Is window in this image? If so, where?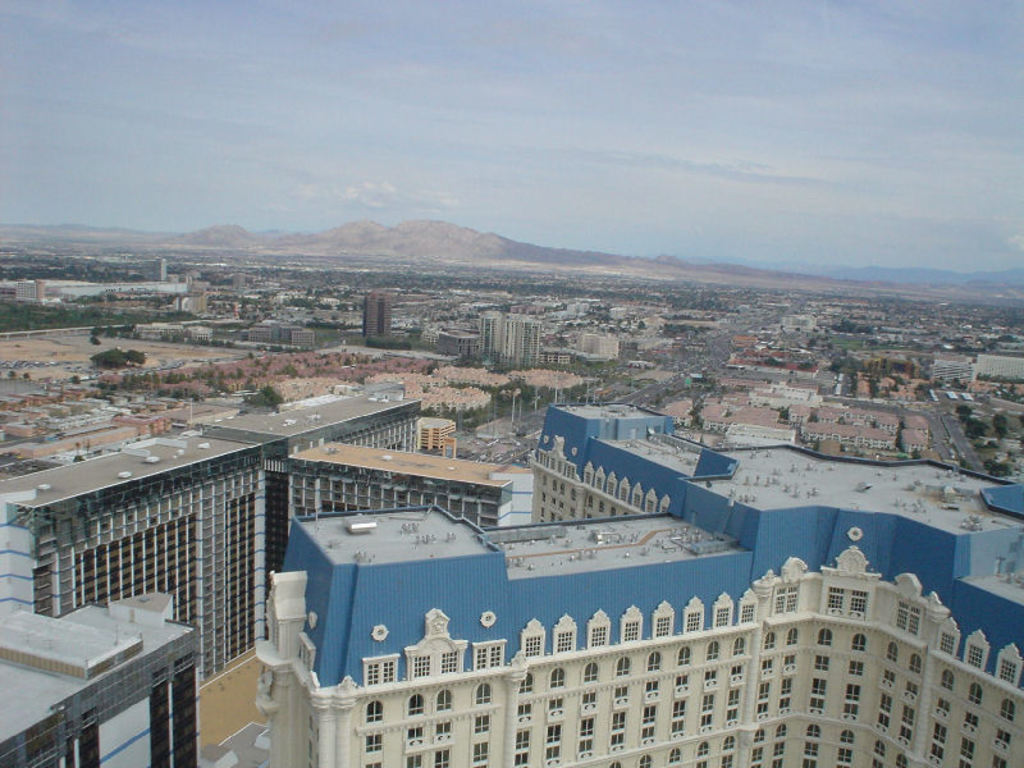
Yes, at (x1=959, y1=712, x2=977, y2=736).
